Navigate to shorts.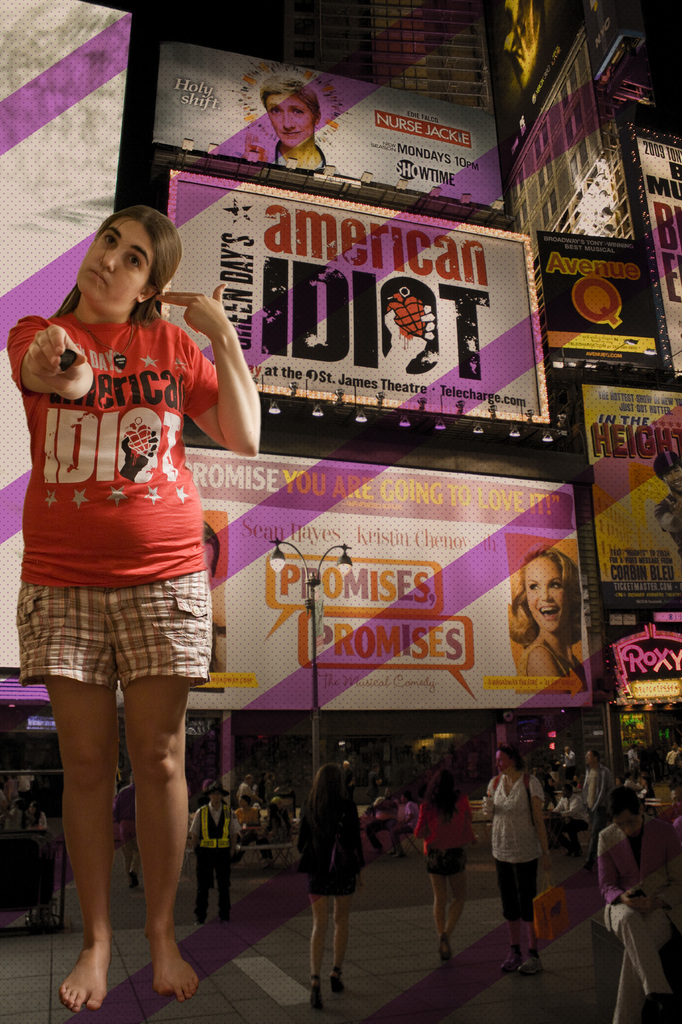
Navigation target: left=32, top=596, right=230, bottom=702.
